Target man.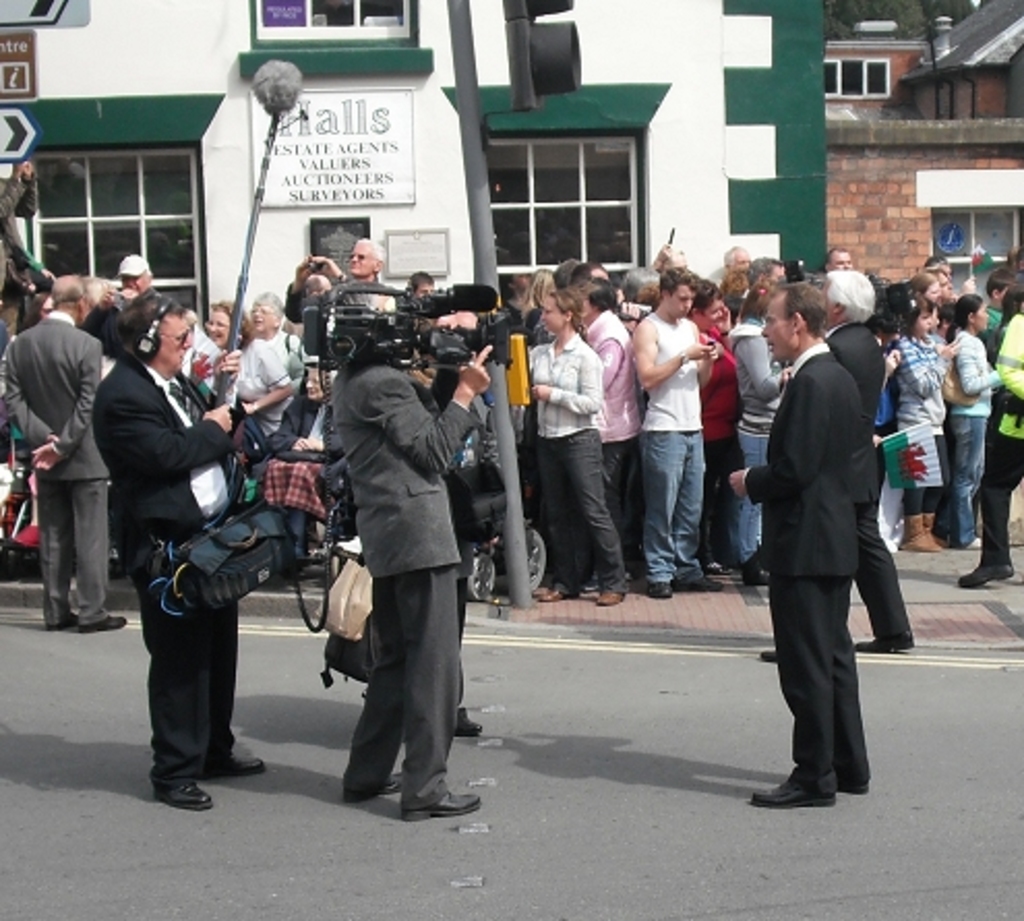
Target region: region(333, 234, 395, 310).
